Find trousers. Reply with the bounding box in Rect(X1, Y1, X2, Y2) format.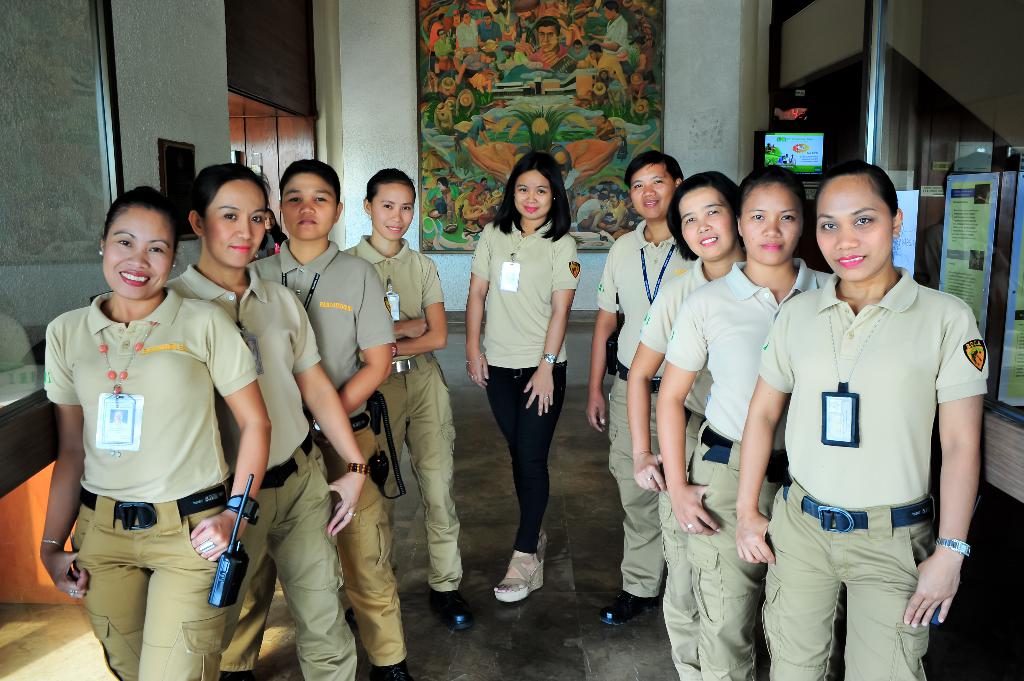
Rect(650, 403, 705, 680).
